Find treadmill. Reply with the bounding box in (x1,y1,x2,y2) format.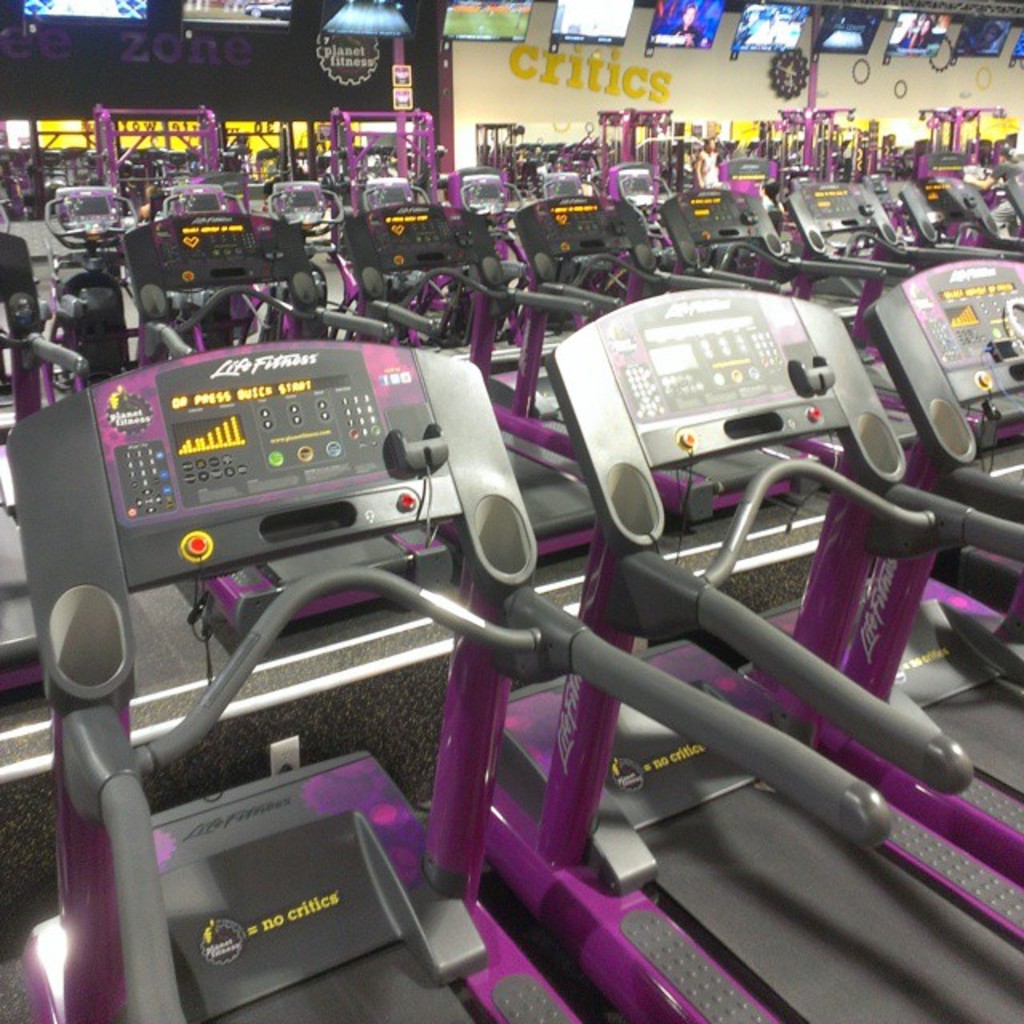
(120,203,459,645).
